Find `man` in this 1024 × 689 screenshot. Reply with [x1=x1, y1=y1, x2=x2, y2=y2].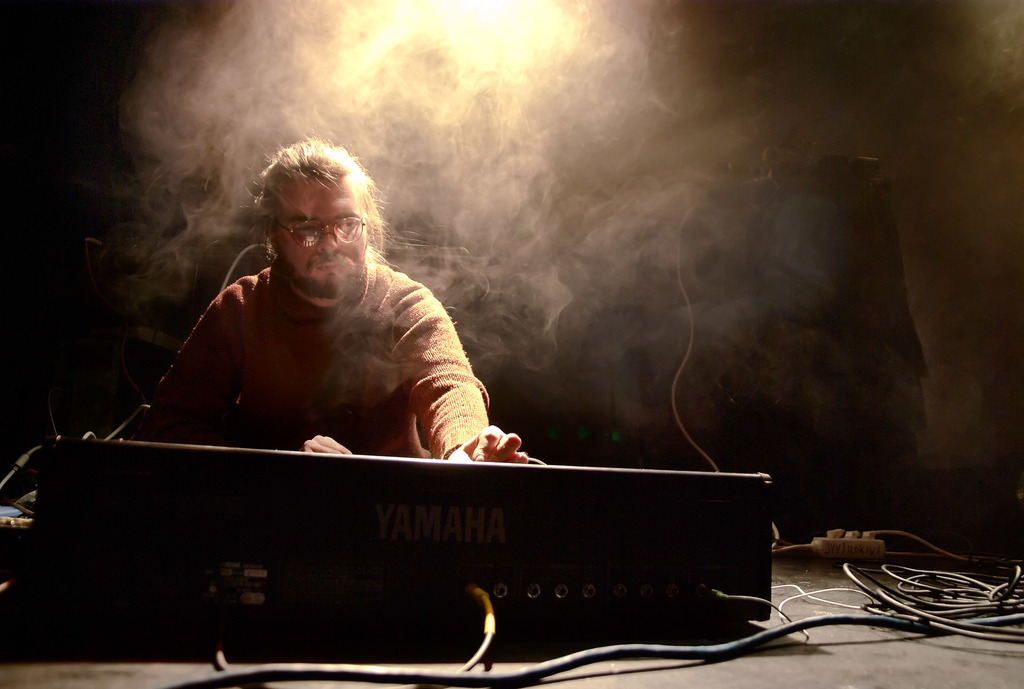
[x1=119, y1=136, x2=511, y2=487].
